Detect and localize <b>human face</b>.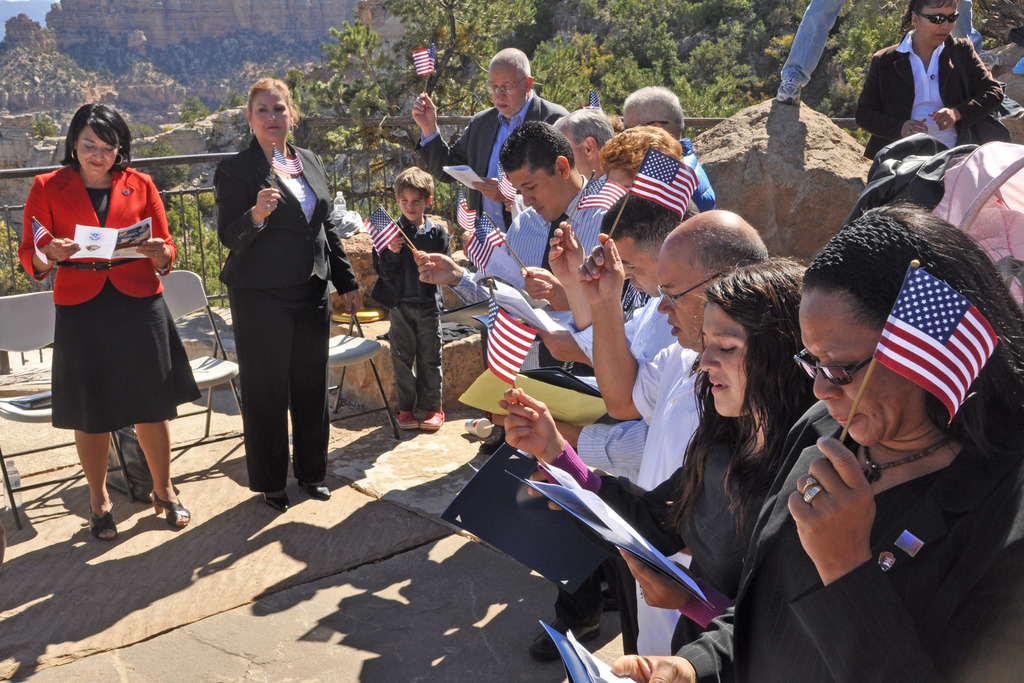
Localized at bbox=[698, 300, 749, 418].
